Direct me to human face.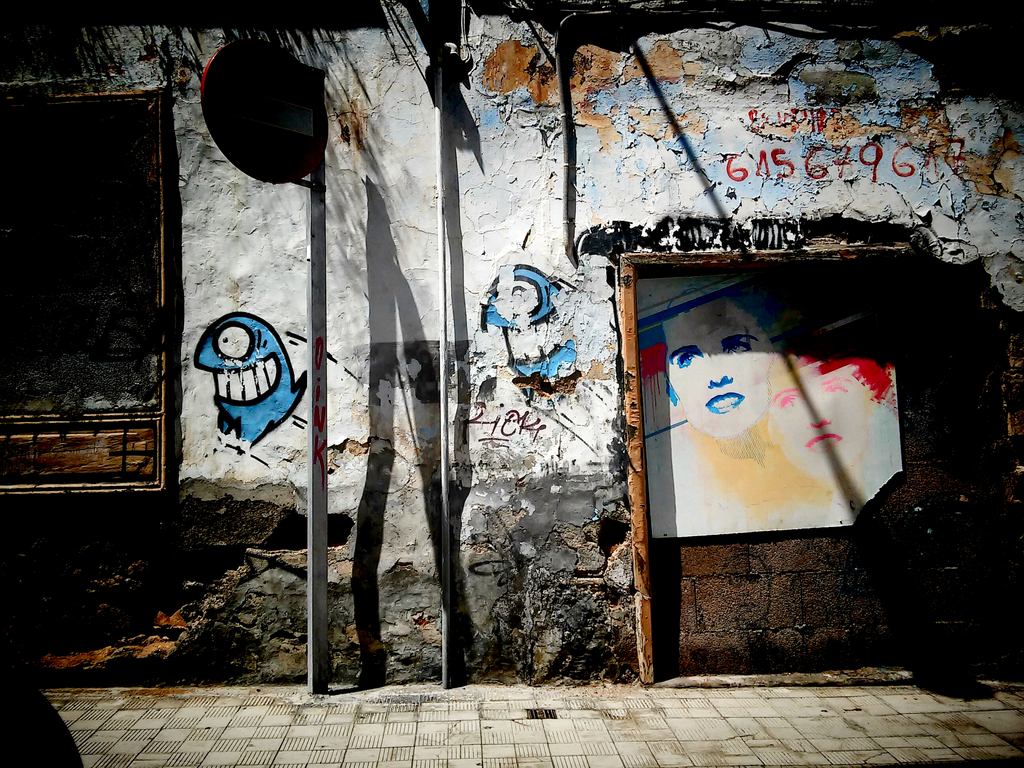
Direction: box=[773, 373, 867, 475].
